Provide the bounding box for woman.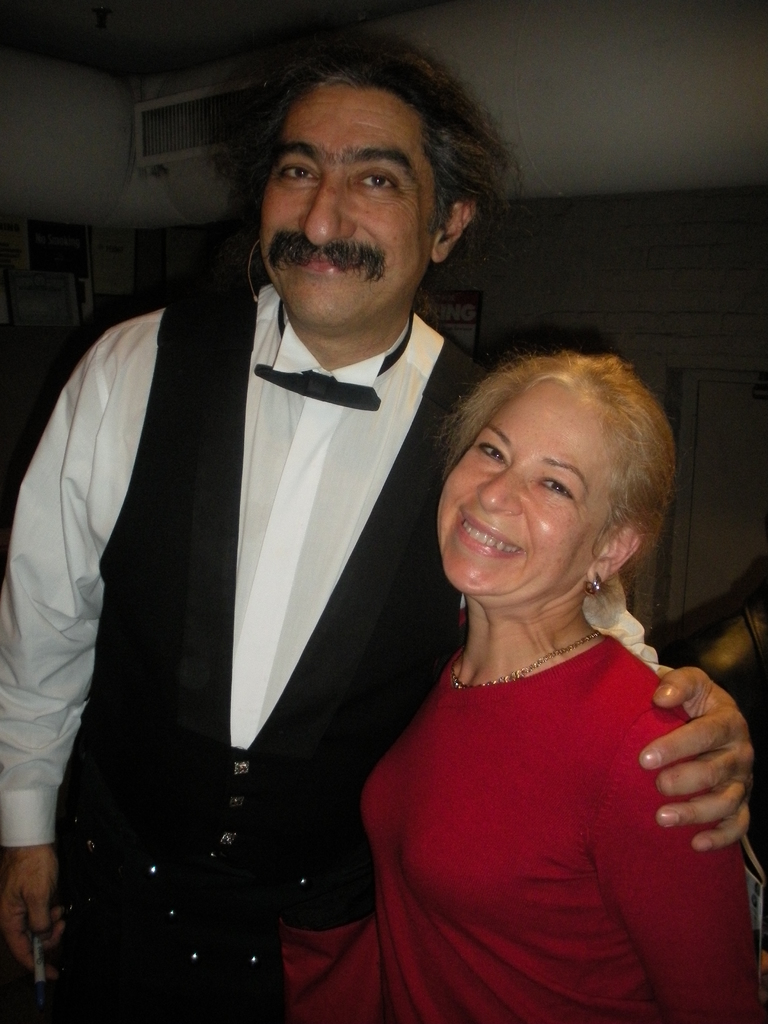
318, 262, 740, 1009.
